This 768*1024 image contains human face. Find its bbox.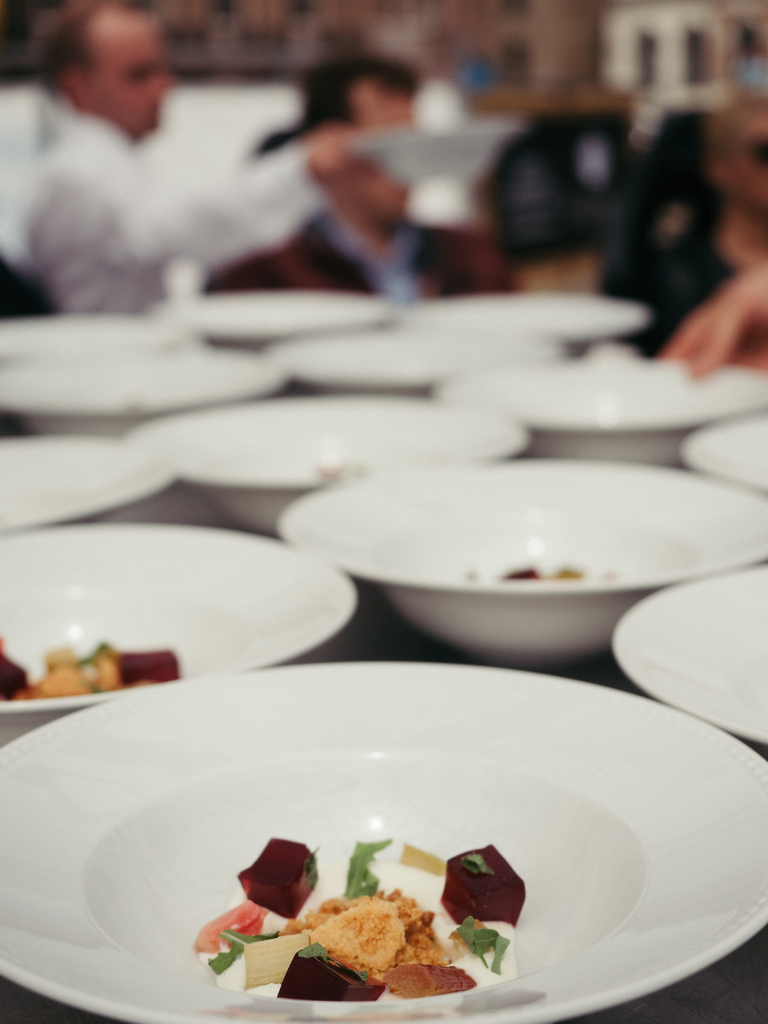
x1=88, y1=19, x2=167, y2=138.
